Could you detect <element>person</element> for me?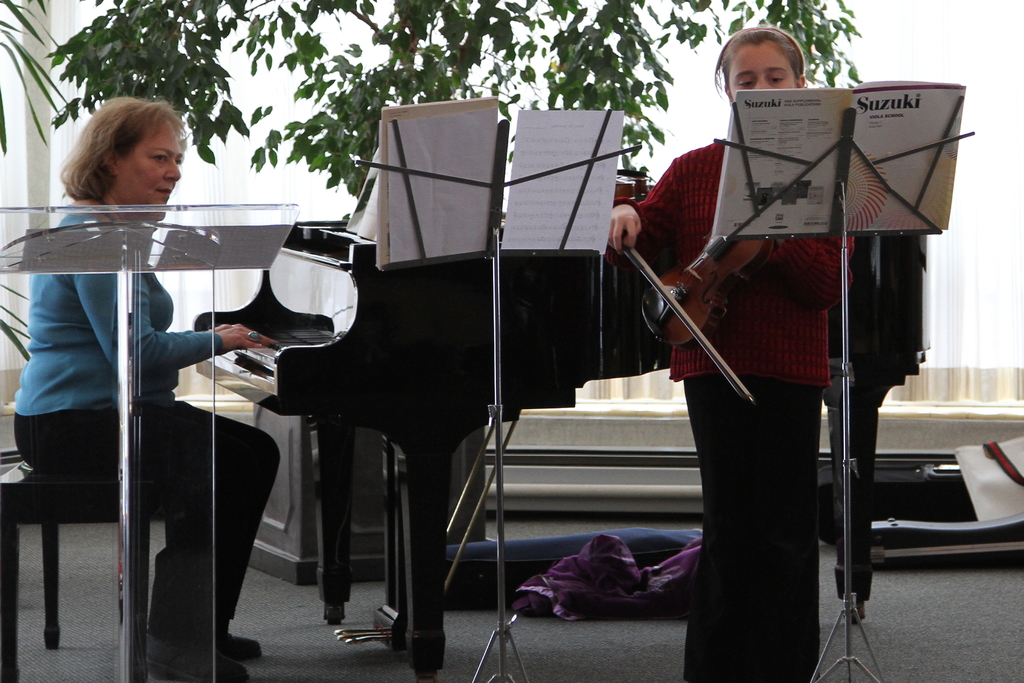
Detection result: 13,95,282,682.
